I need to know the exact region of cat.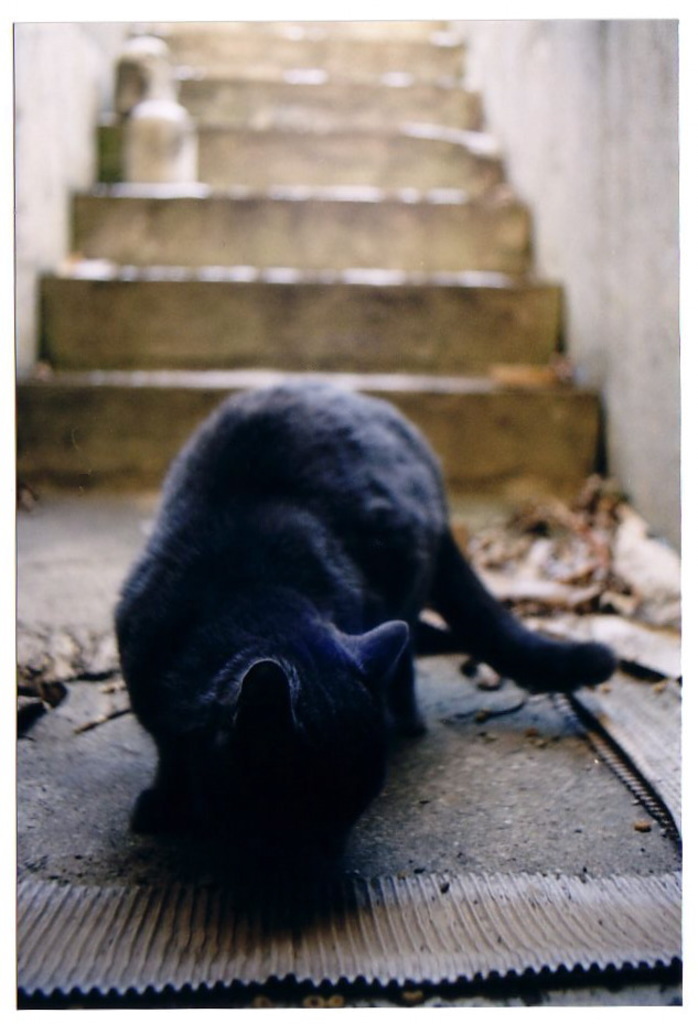
Region: select_region(112, 377, 616, 855).
